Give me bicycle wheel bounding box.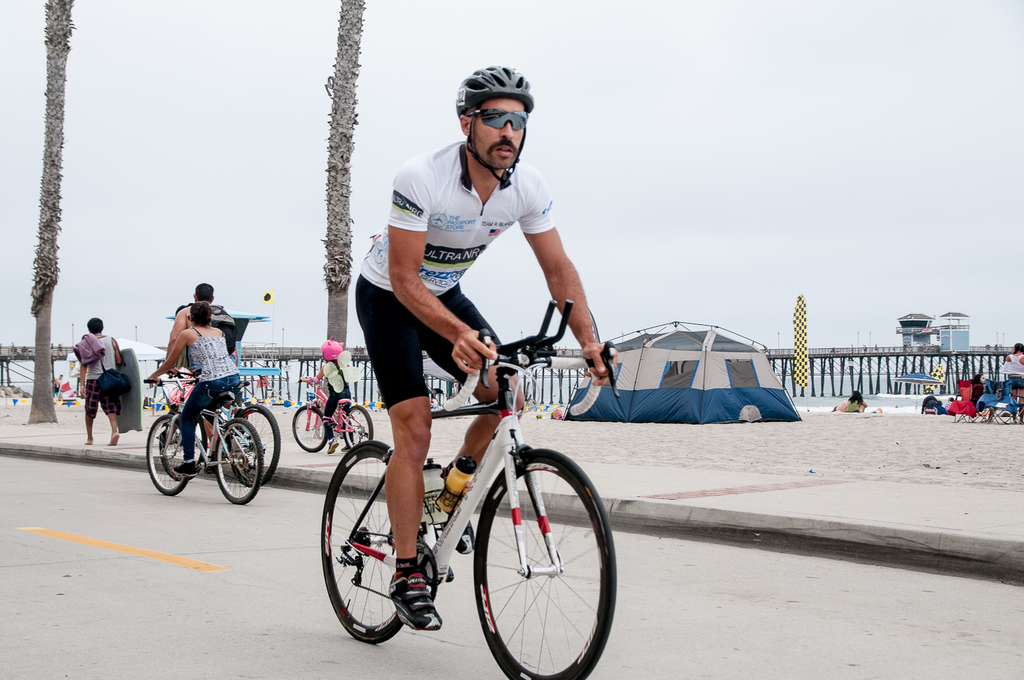
[left=342, top=400, right=375, bottom=448].
